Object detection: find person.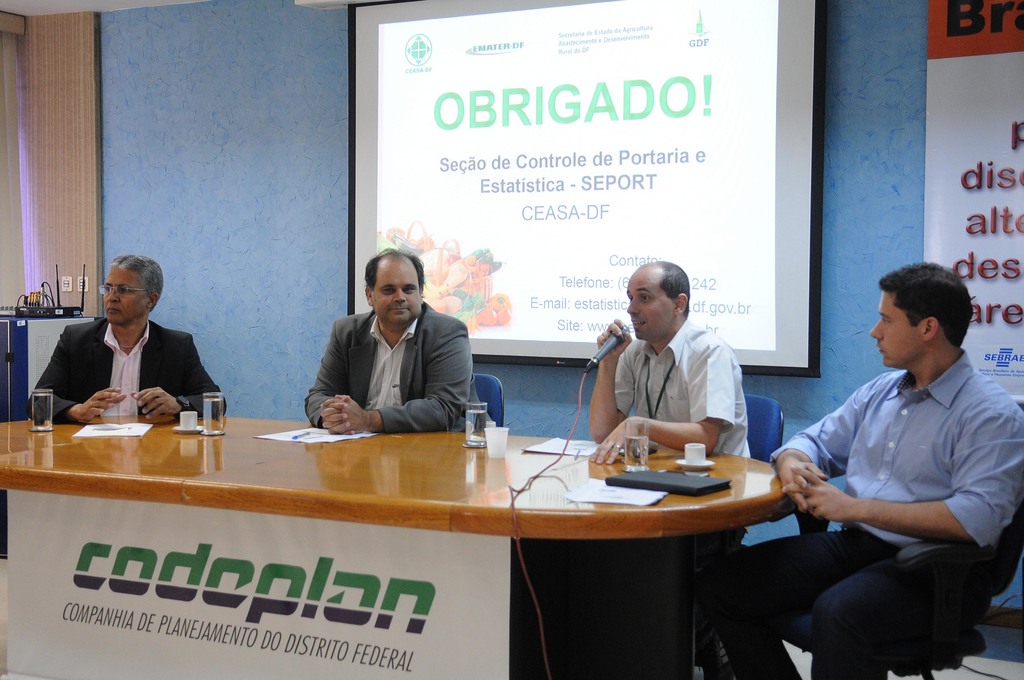
region(305, 247, 494, 437).
